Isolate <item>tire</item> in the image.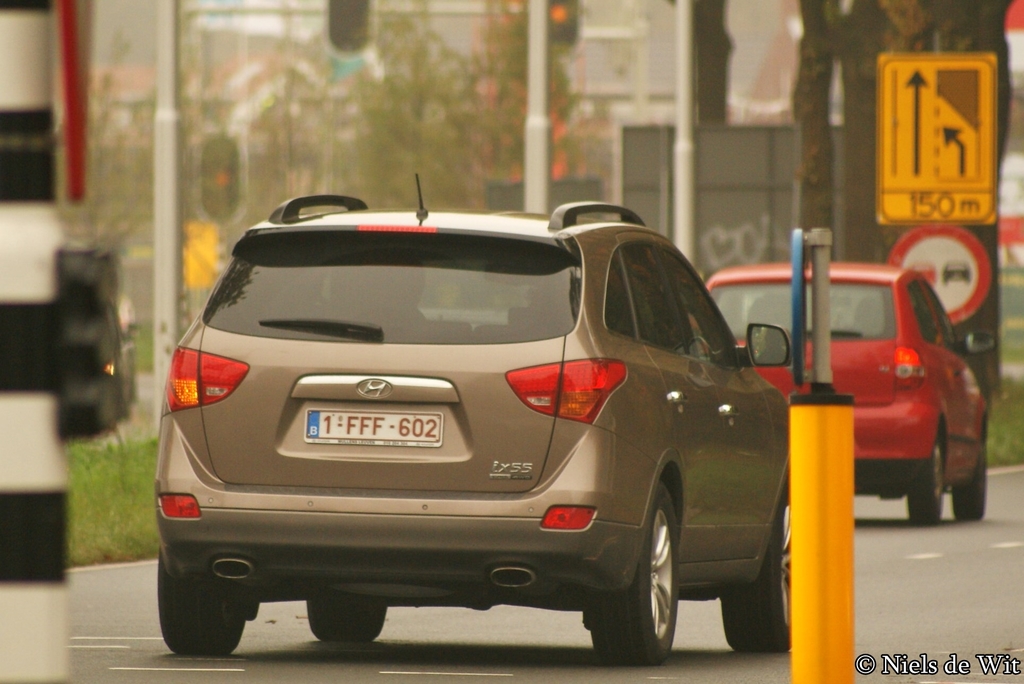
Isolated region: [x1=952, y1=431, x2=987, y2=520].
